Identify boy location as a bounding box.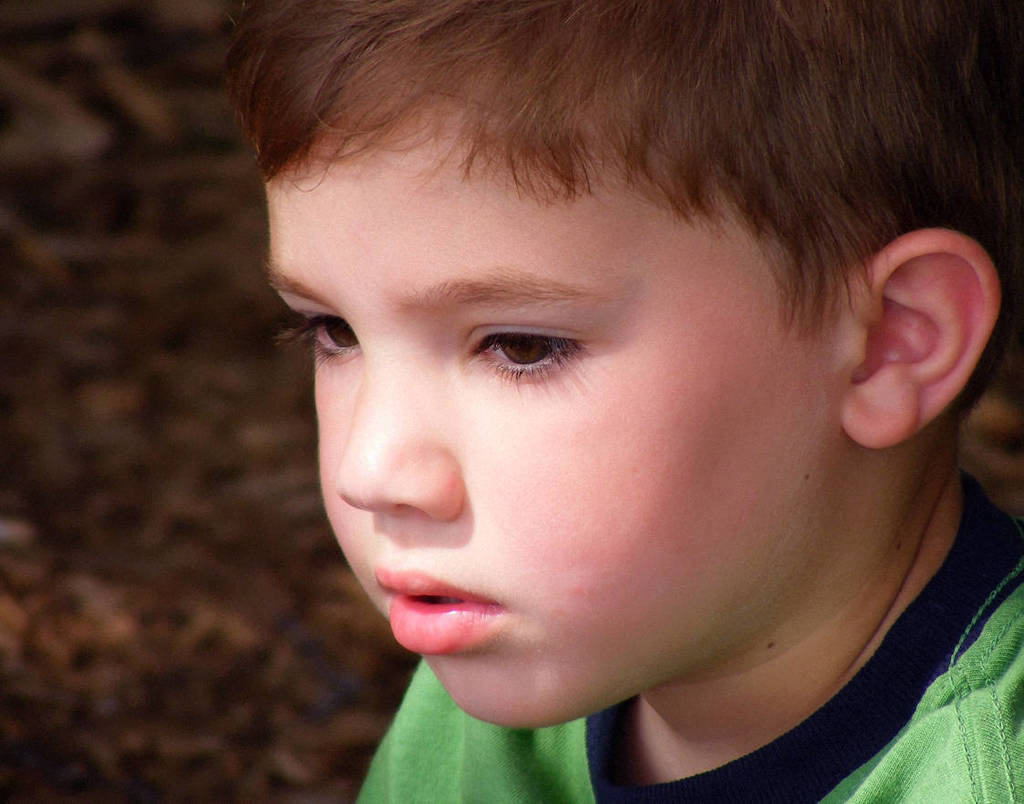
Rect(181, 0, 1023, 803).
